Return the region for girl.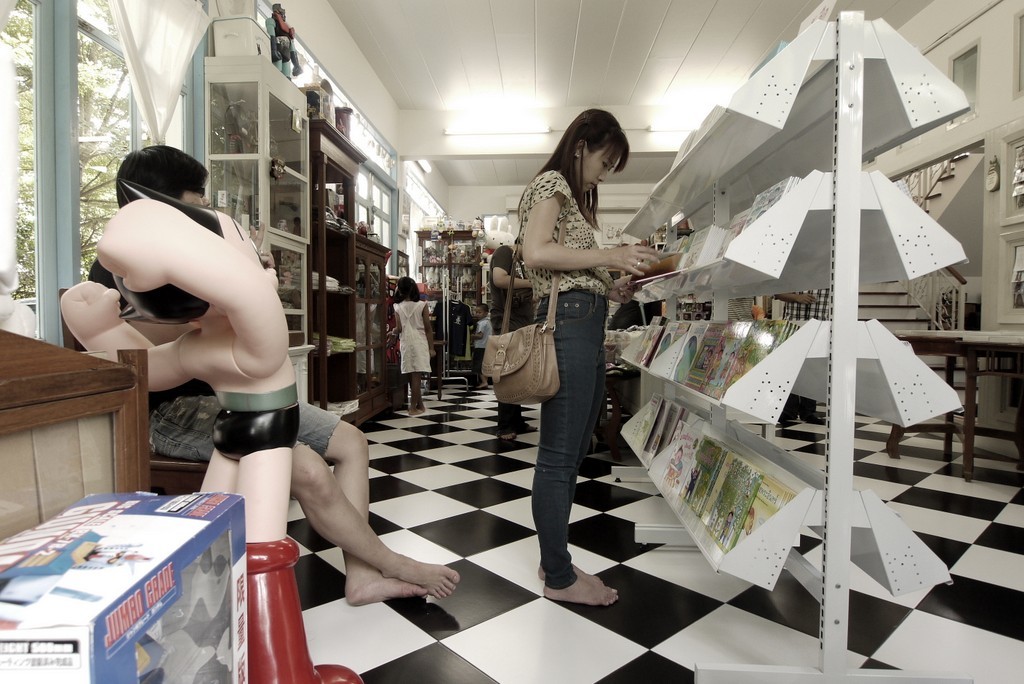
(519, 106, 658, 606).
